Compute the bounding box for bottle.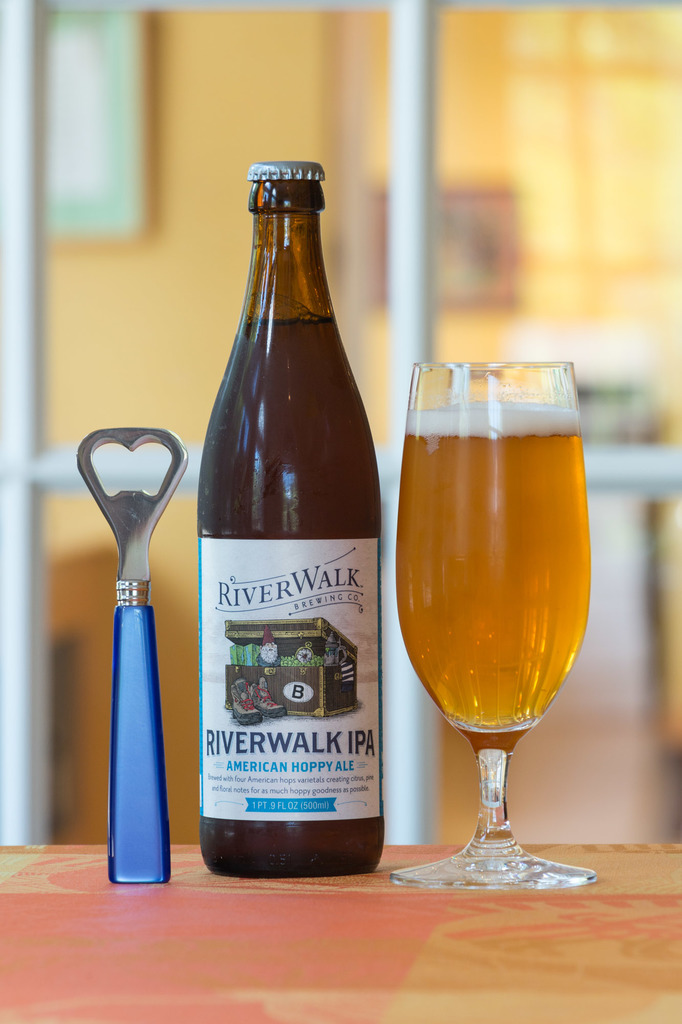
(186,147,395,904).
